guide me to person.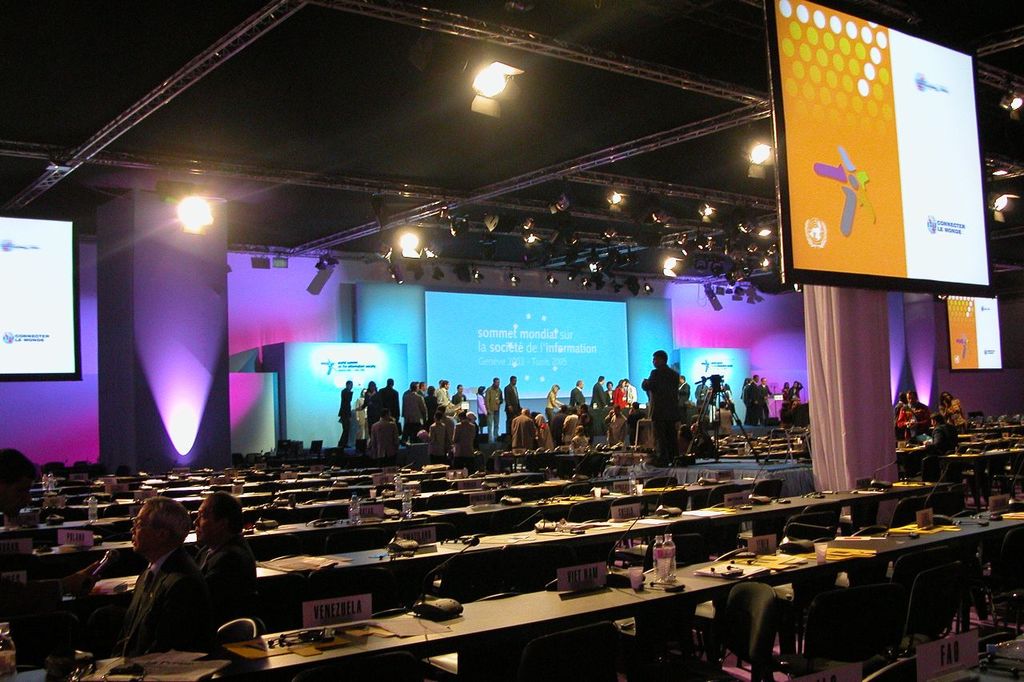
Guidance: bbox=(698, 375, 712, 401).
